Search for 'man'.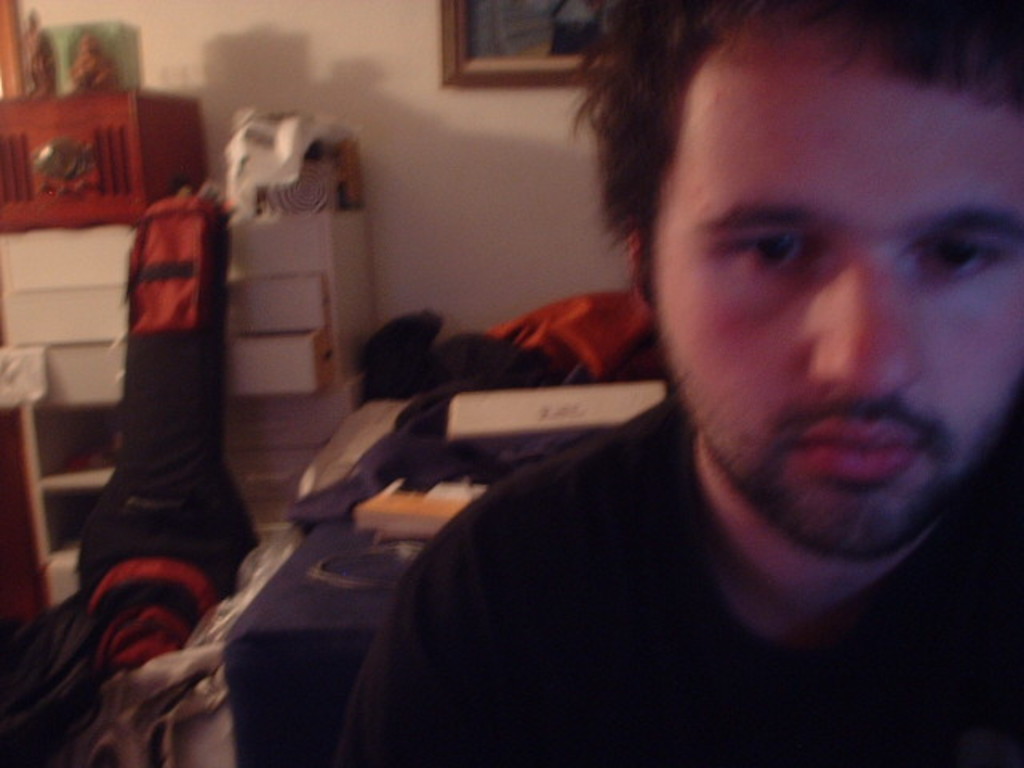
Found at bbox=(315, 19, 1023, 746).
